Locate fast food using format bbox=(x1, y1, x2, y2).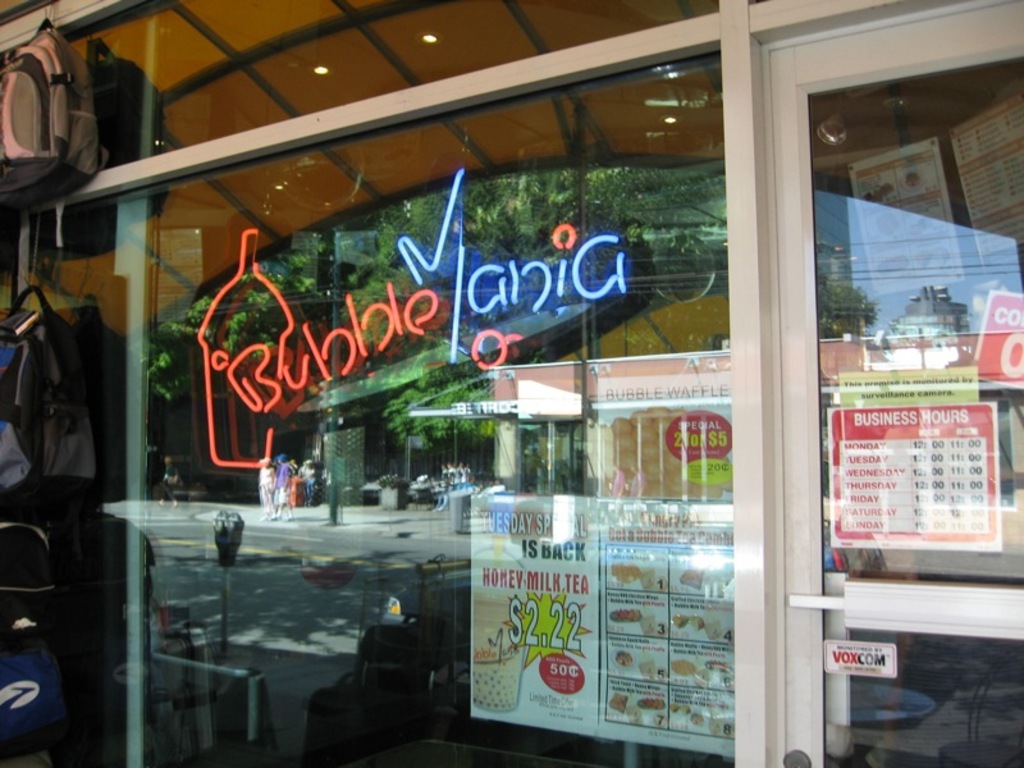
bbox=(672, 614, 690, 628).
